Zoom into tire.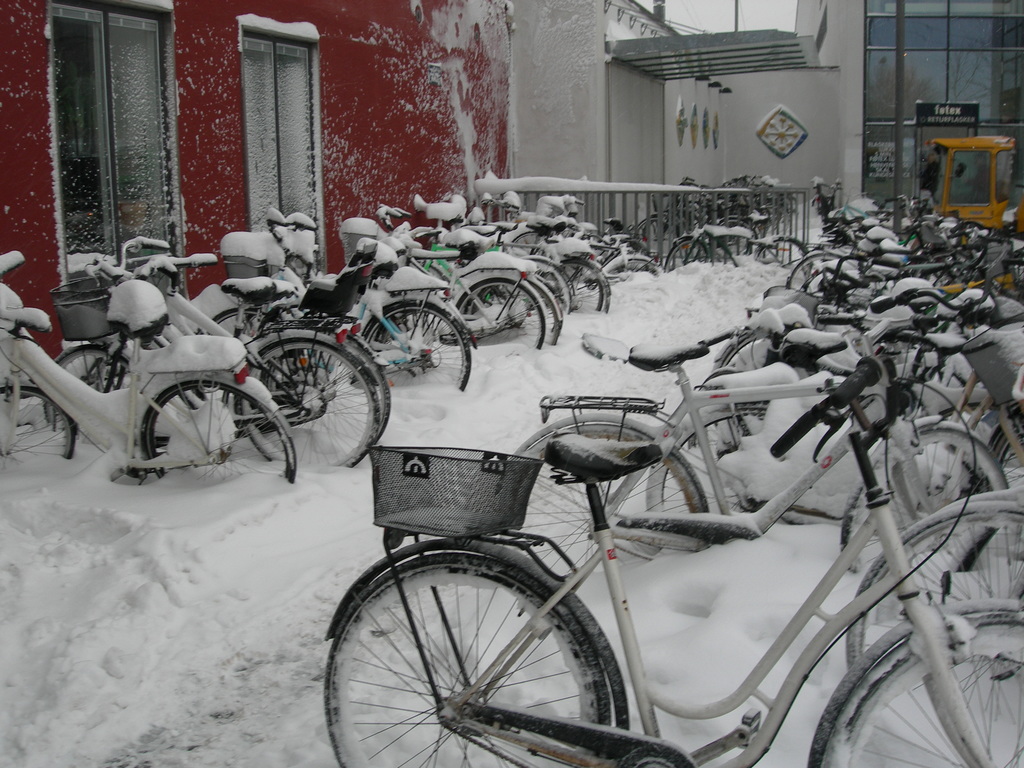
Zoom target: box=[815, 601, 1023, 767].
